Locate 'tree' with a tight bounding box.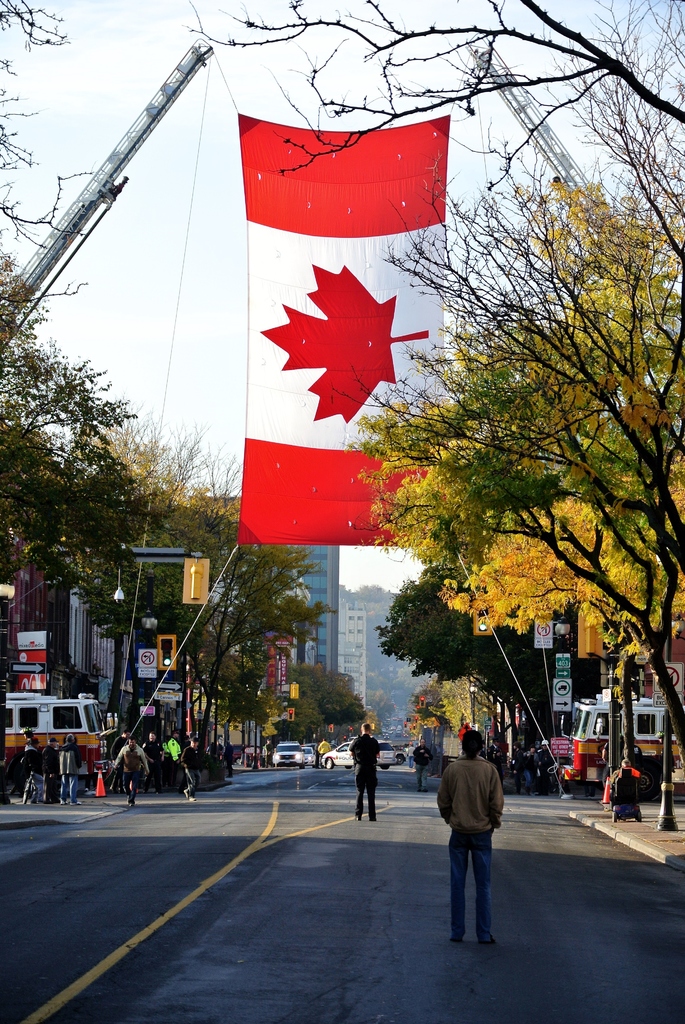
locate(274, 698, 317, 753).
